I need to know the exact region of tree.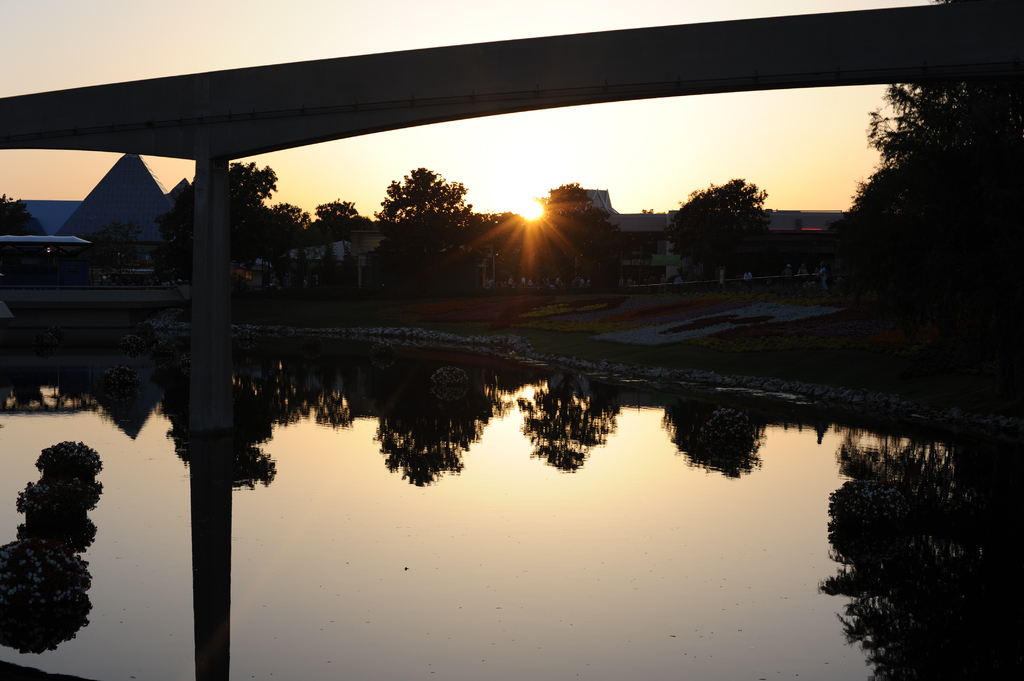
Region: [228, 153, 280, 207].
